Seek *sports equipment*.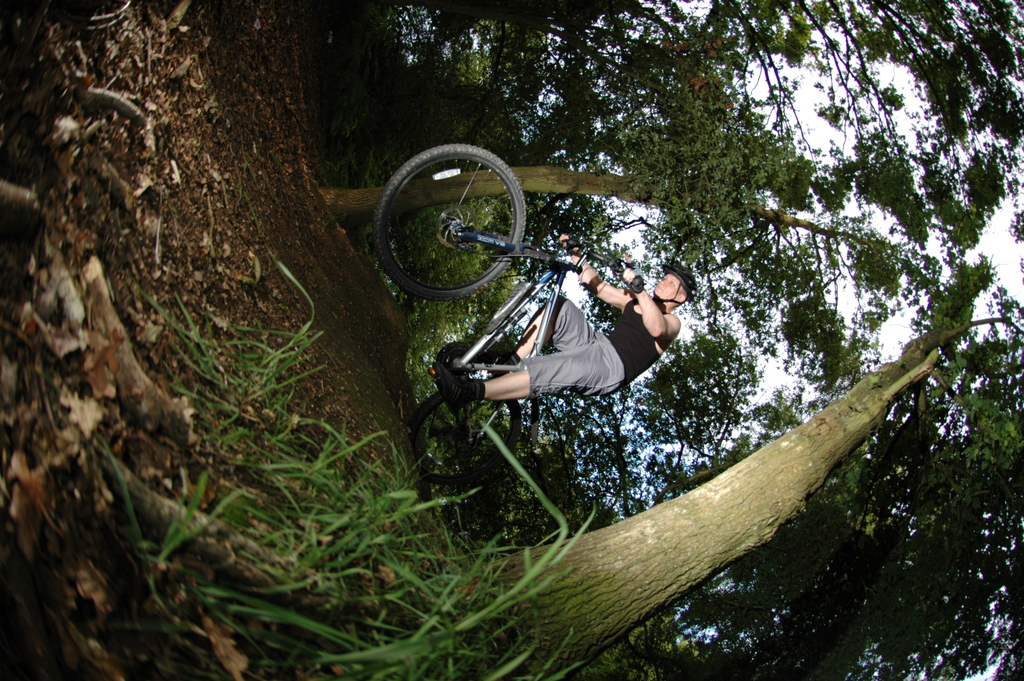
374:146:589:480.
